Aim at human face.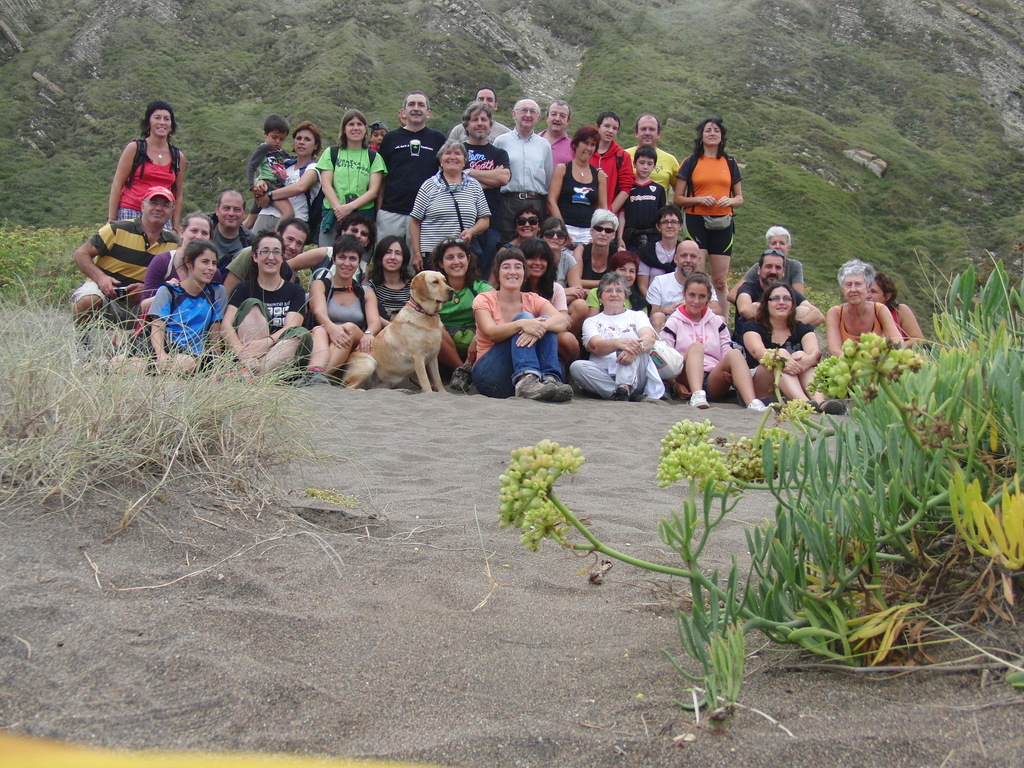
Aimed at pyautogui.locateOnScreen(405, 94, 428, 125).
